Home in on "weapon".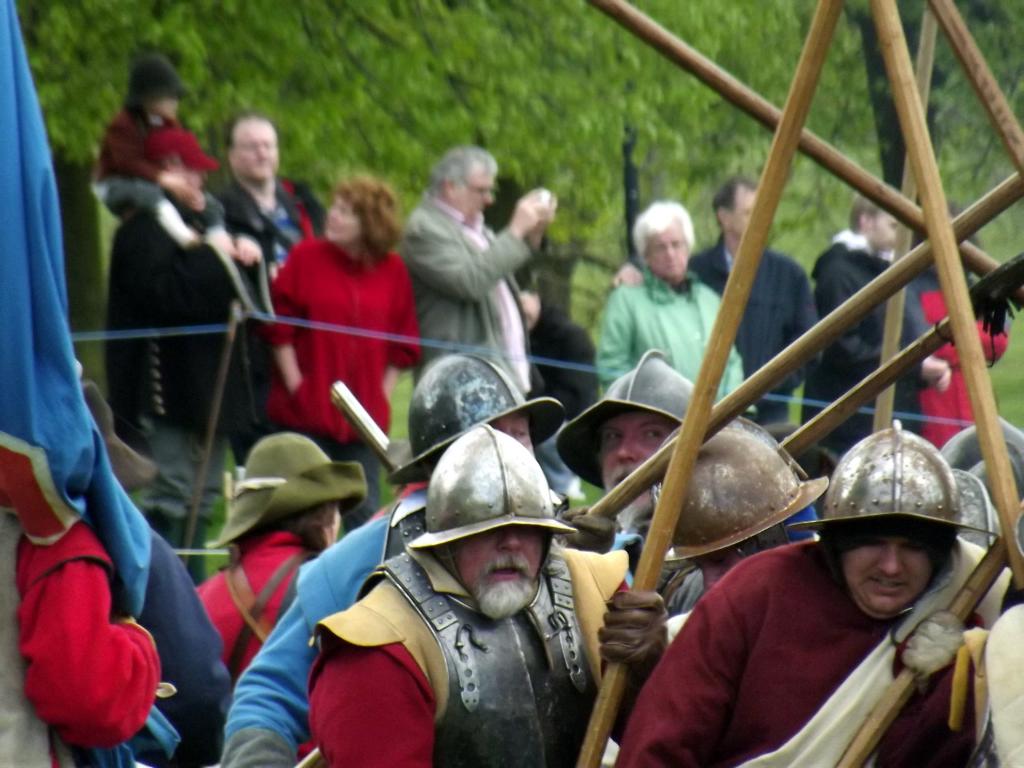
Homed in at select_region(777, 251, 1023, 458).
